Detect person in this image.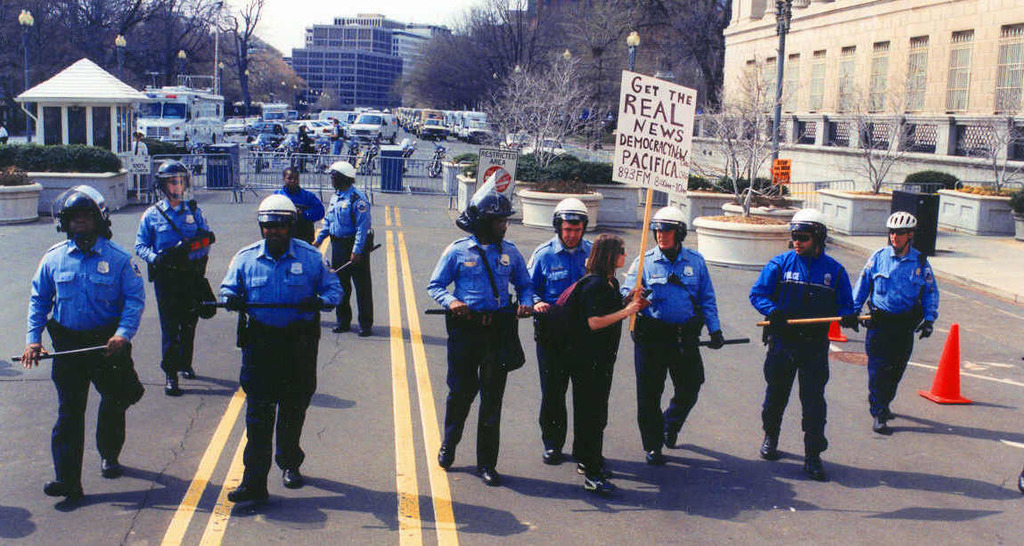
Detection: (left=524, top=194, right=598, bottom=464).
